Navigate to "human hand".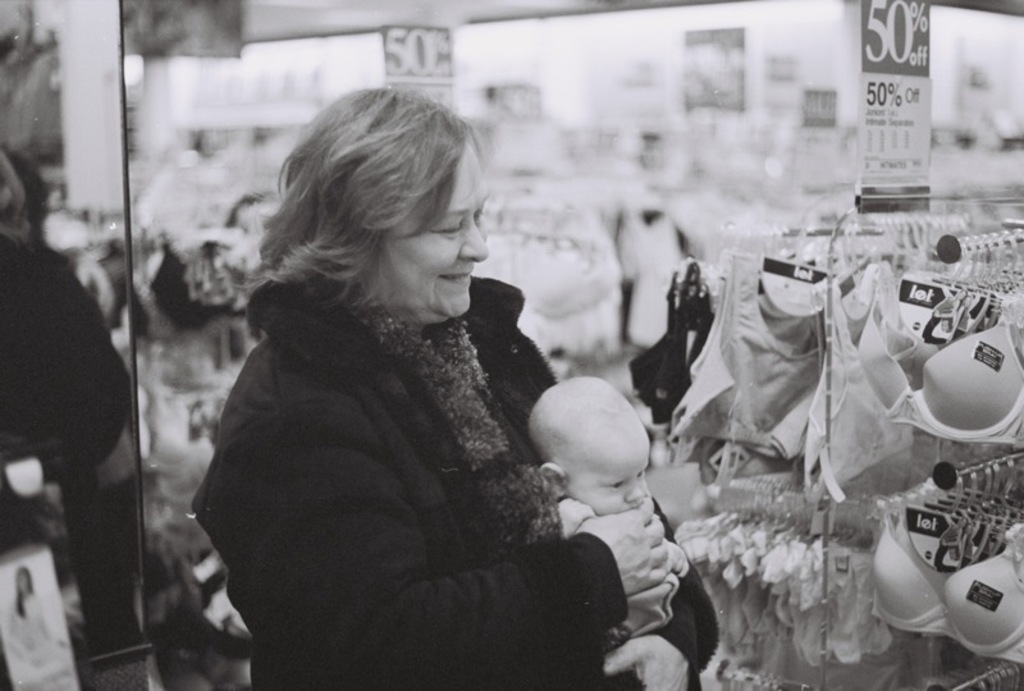
Navigation target: 663,537,692,580.
